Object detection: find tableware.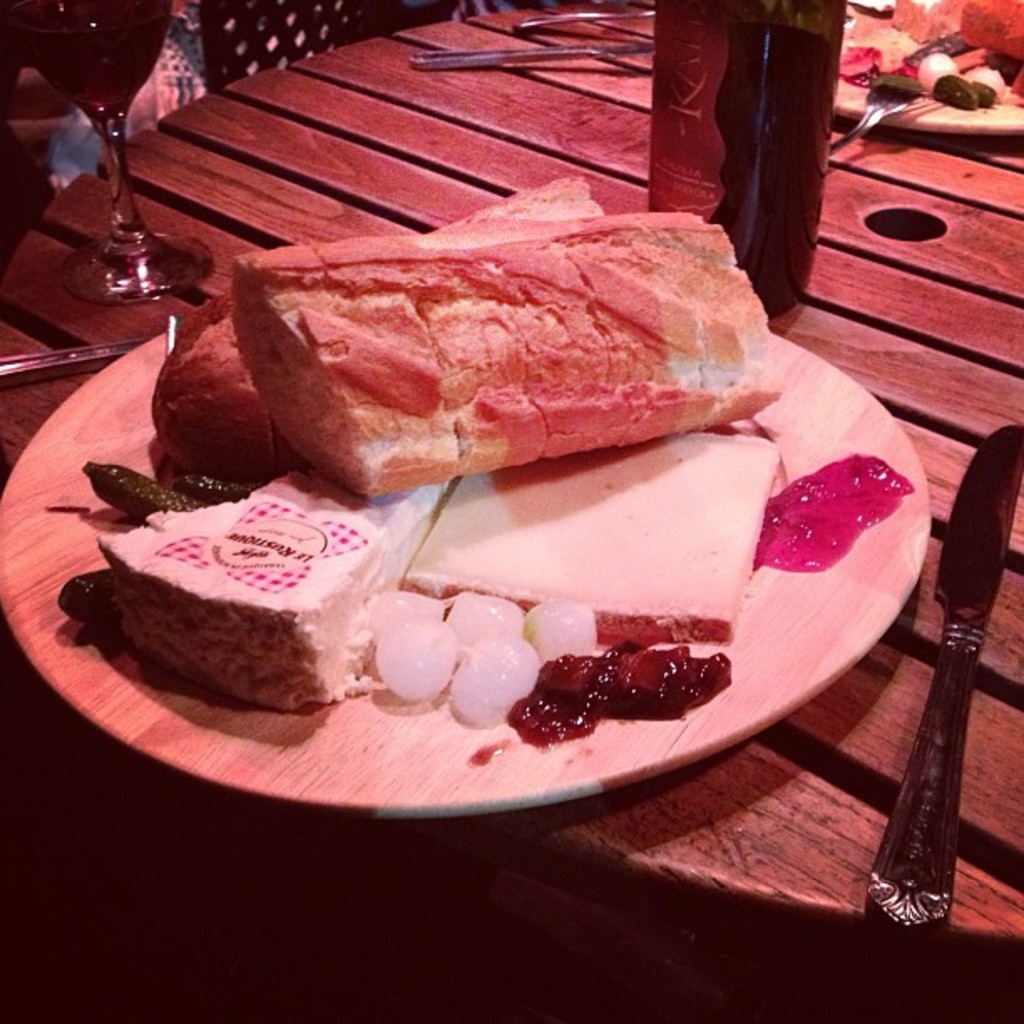
x1=0, y1=311, x2=942, y2=828.
